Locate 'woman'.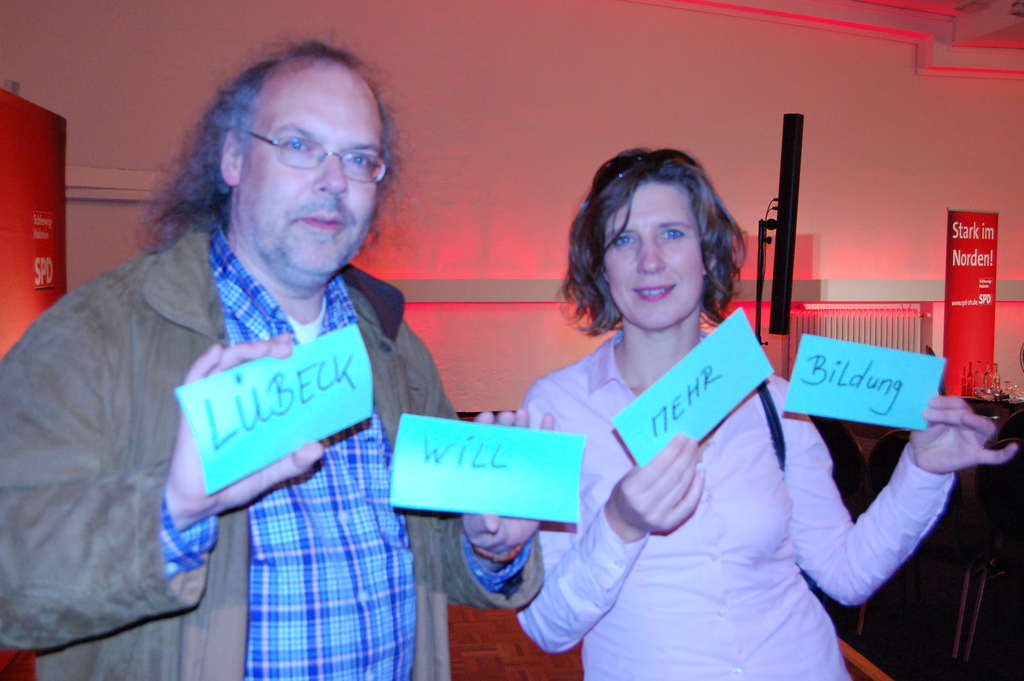
Bounding box: box(519, 139, 1023, 680).
